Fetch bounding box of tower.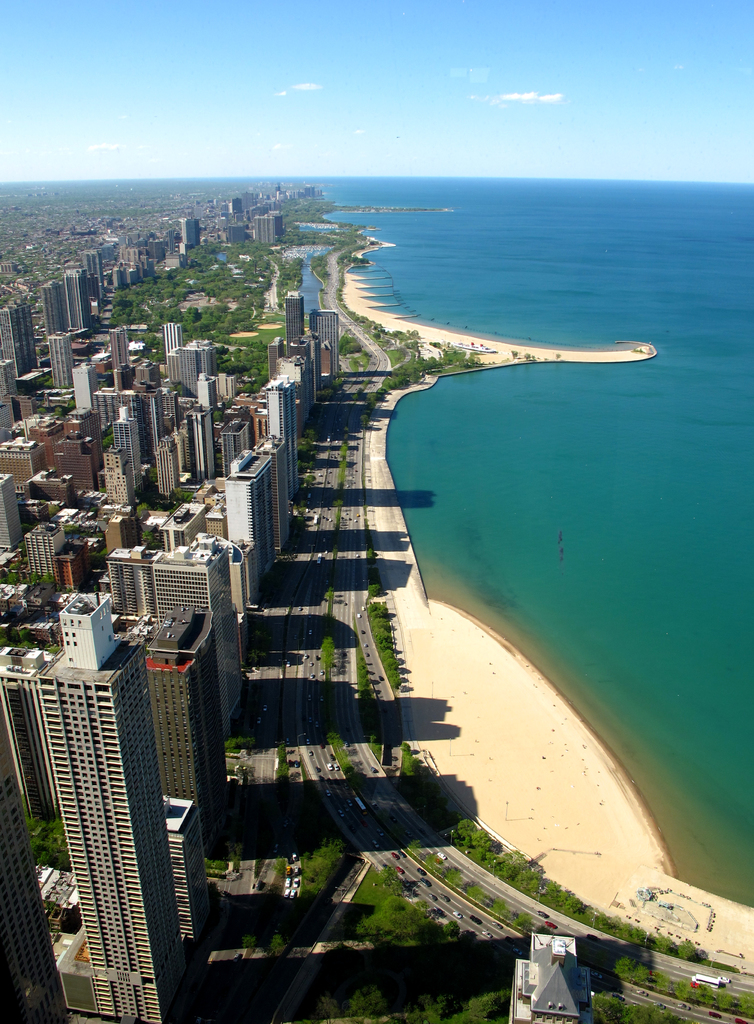
Bbox: x1=65, y1=267, x2=99, y2=332.
